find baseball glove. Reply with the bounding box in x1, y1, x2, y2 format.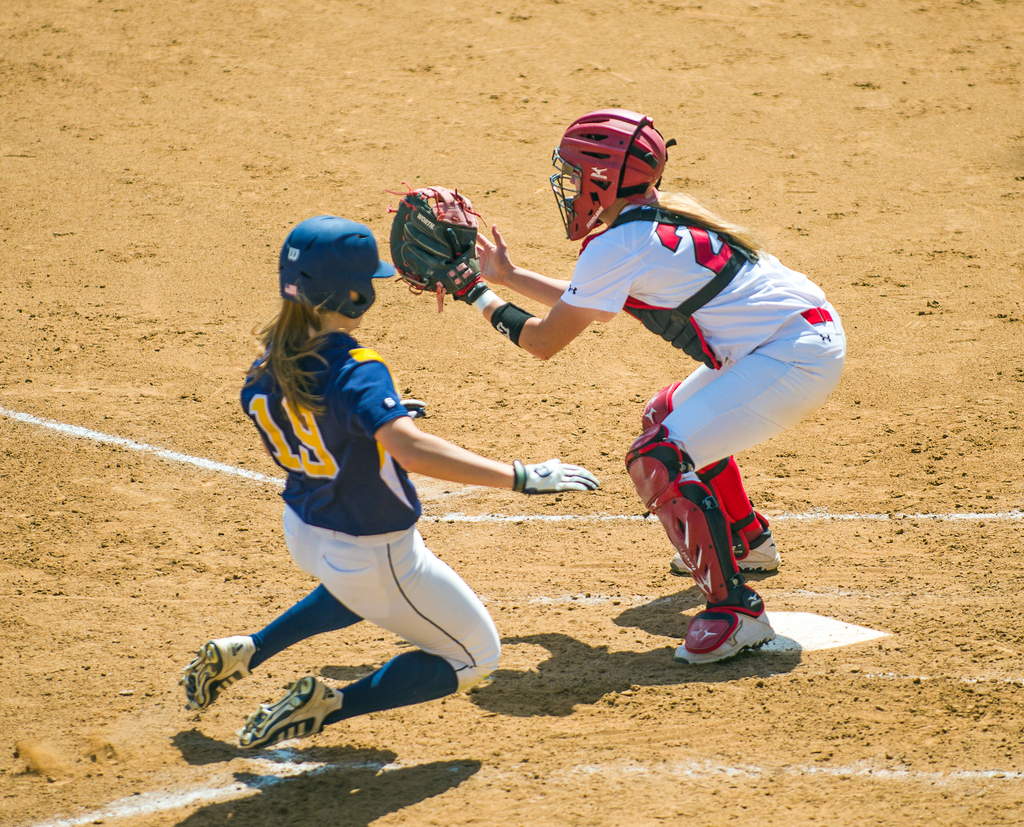
387, 175, 485, 309.
